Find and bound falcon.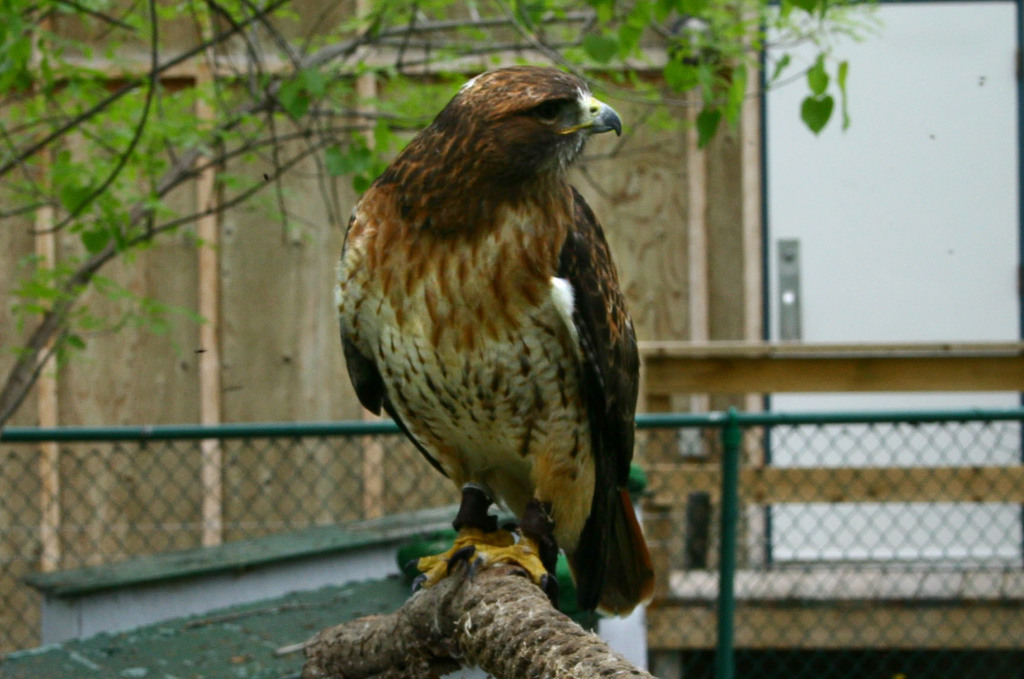
Bound: <box>335,60,656,621</box>.
